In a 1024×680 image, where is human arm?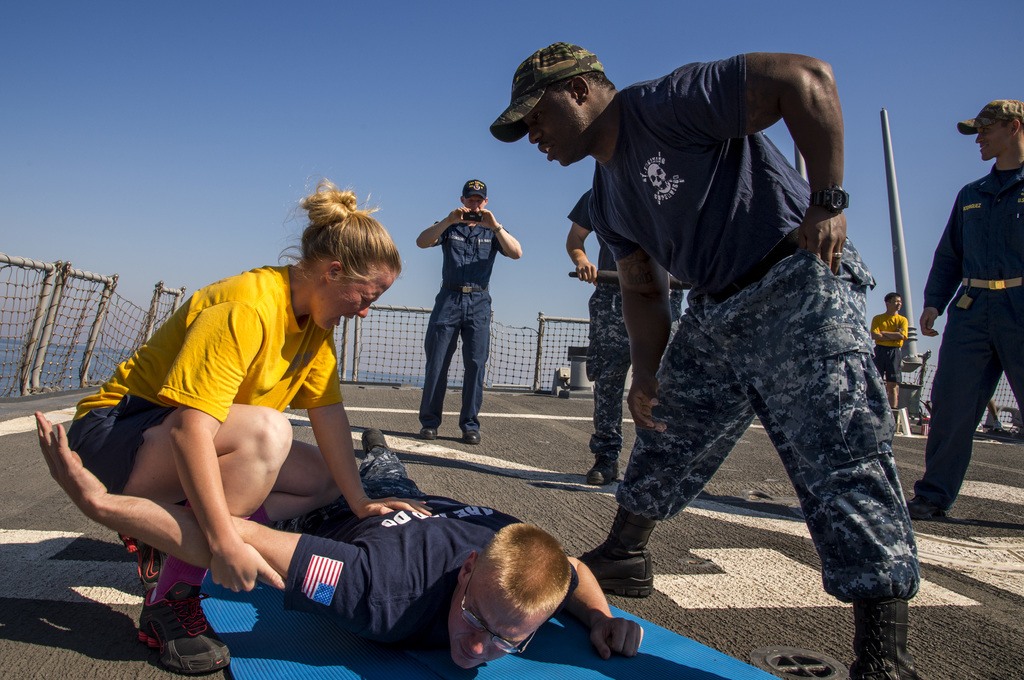
[x1=294, y1=329, x2=441, y2=517].
